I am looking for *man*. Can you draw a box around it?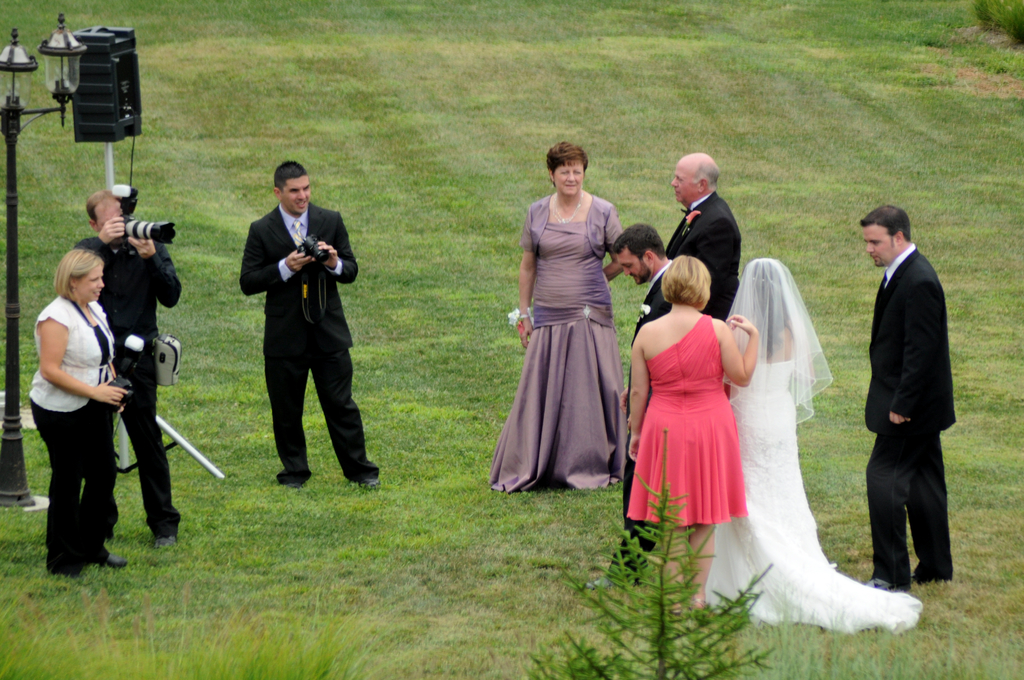
Sure, the bounding box is (x1=232, y1=152, x2=380, y2=490).
